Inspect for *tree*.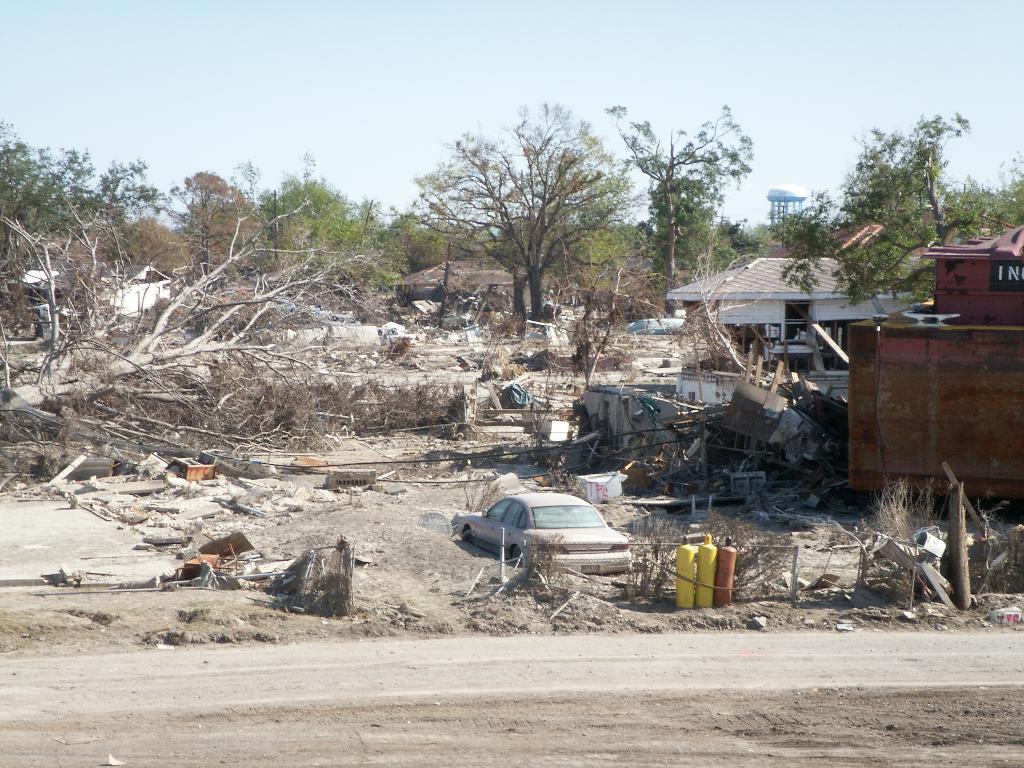
Inspection: (943,148,1023,228).
